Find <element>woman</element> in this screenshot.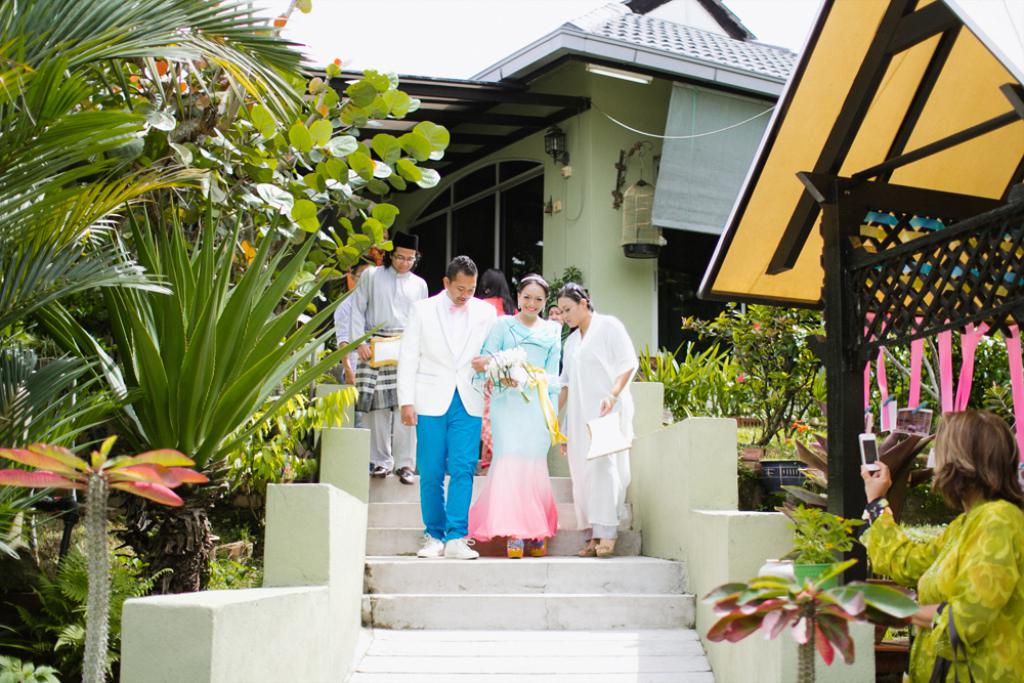
The bounding box for <element>woman</element> is <bbox>477, 264, 516, 465</bbox>.
